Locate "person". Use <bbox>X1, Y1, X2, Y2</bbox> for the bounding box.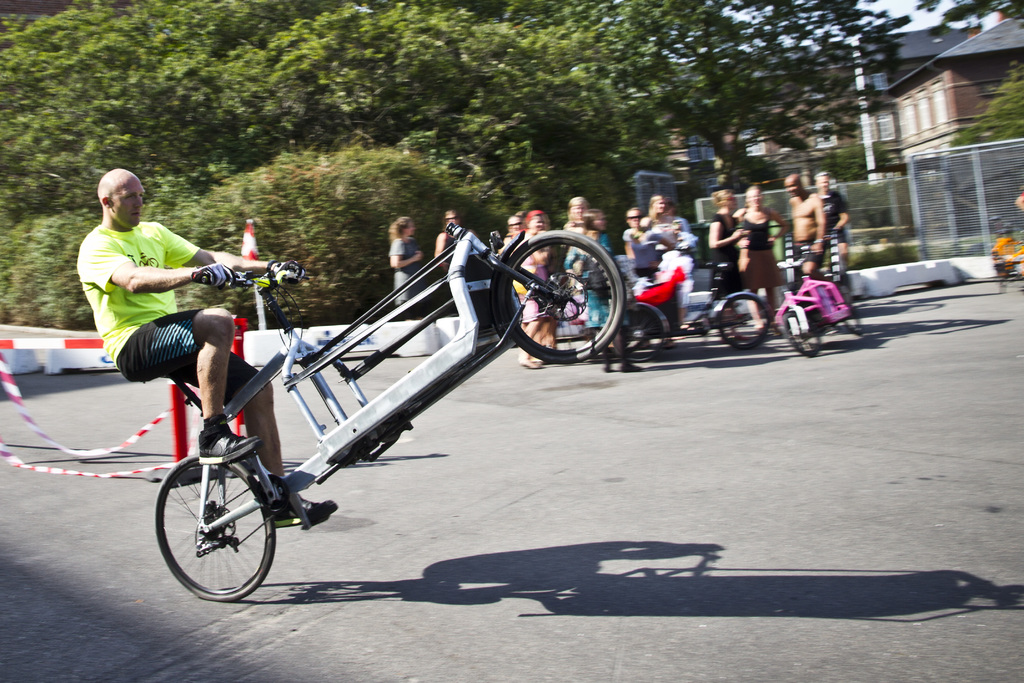
<bbox>428, 206, 465, 274</bbox>.
